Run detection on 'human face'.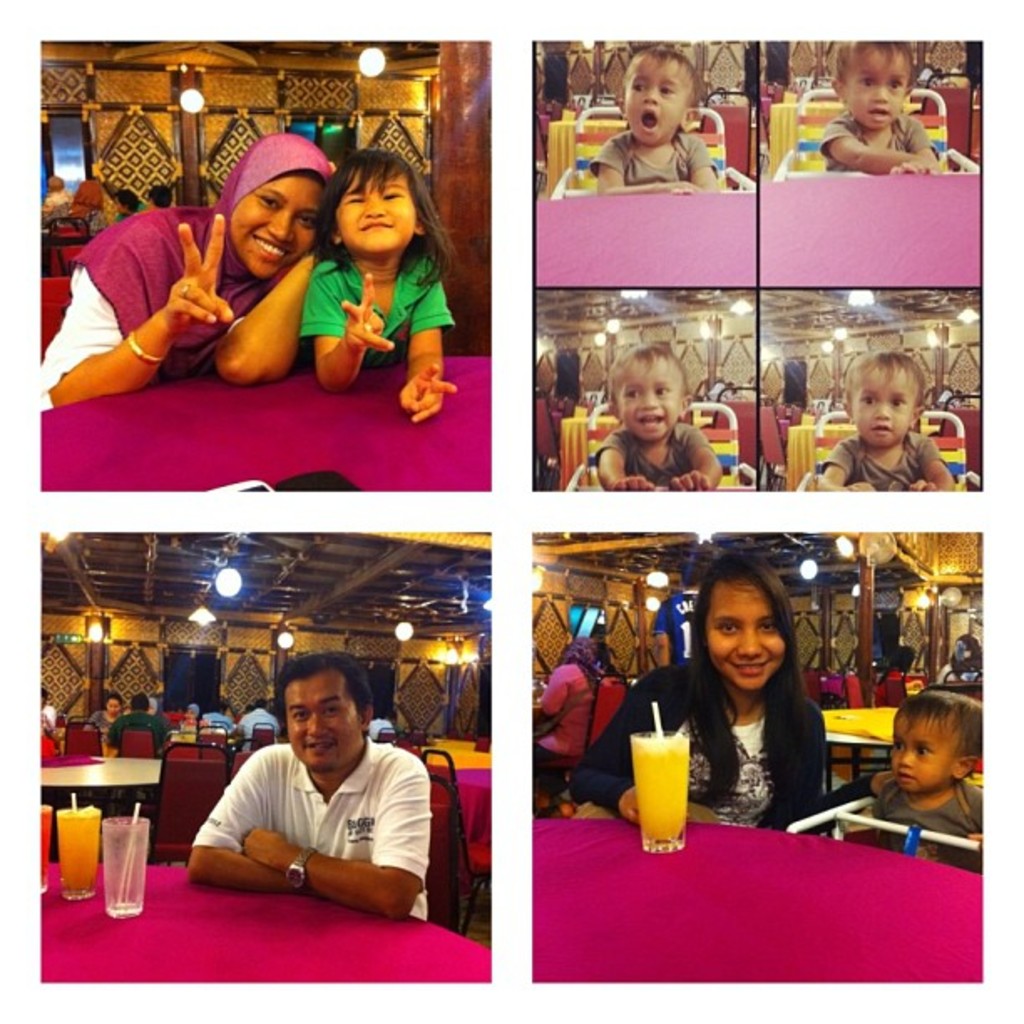
Result: locate(847, 360, 917, 450).
